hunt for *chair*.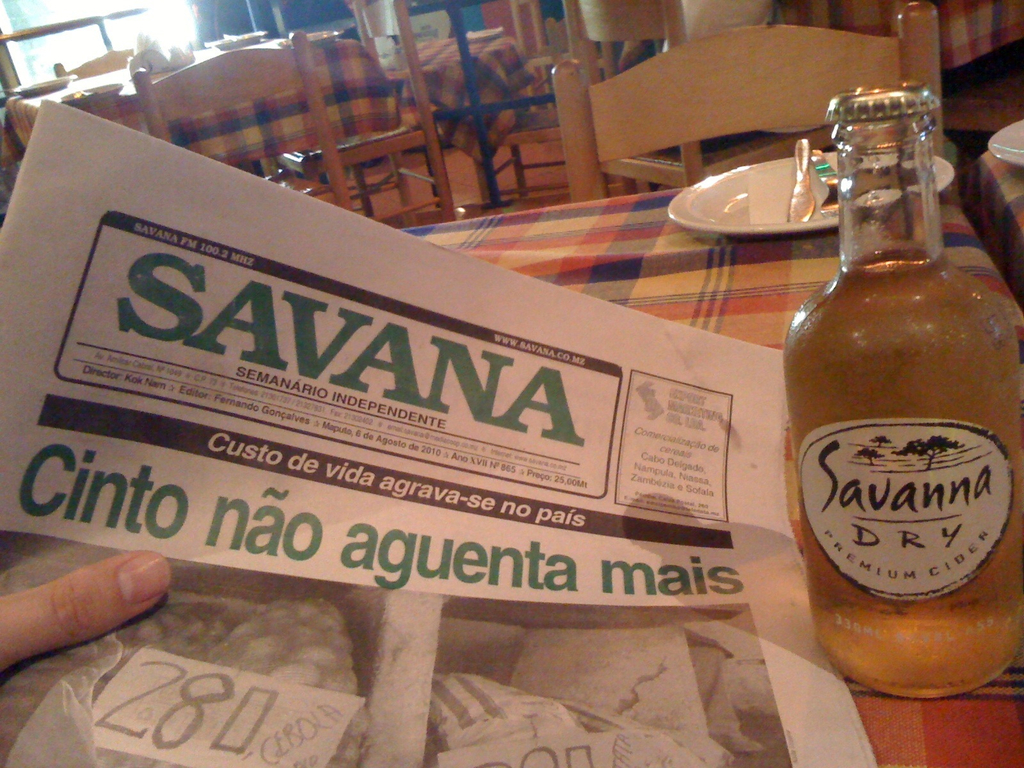
Hunted down at x1=561 y1=0 x2=841 y2=196.
